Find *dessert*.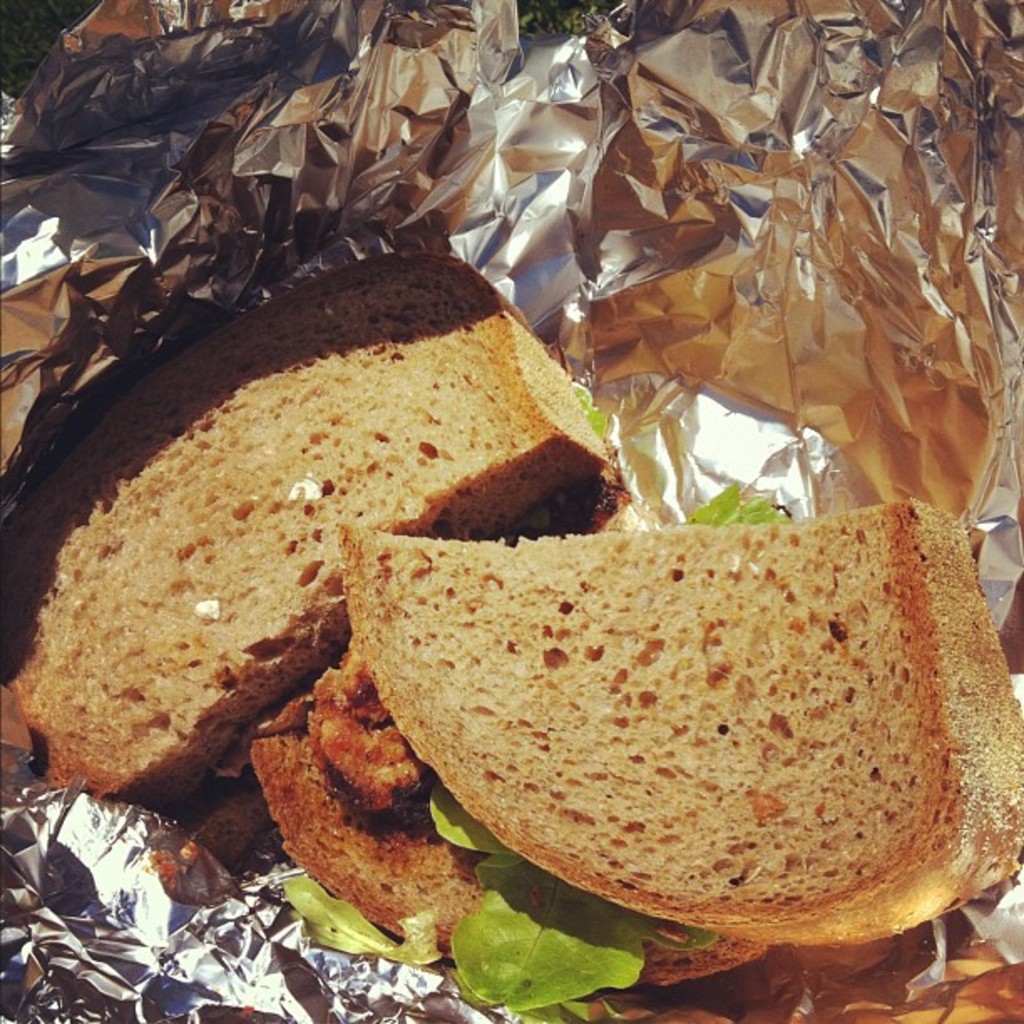
<region>0, 254, 616, 793</region>.
